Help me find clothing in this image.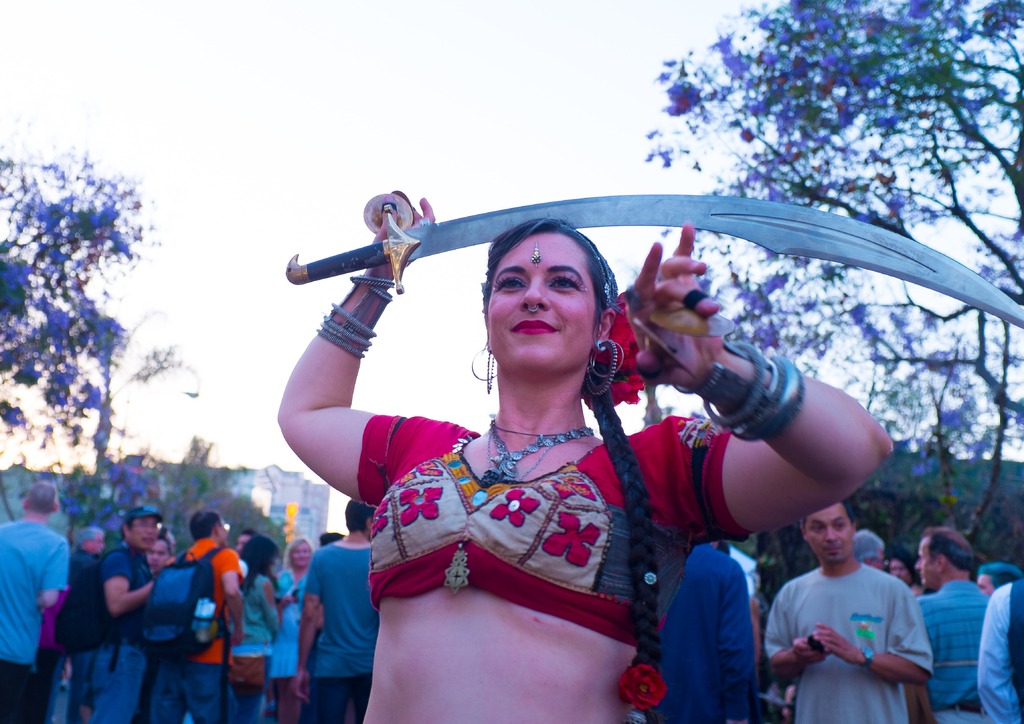
Found it: (47,548,105,723).
